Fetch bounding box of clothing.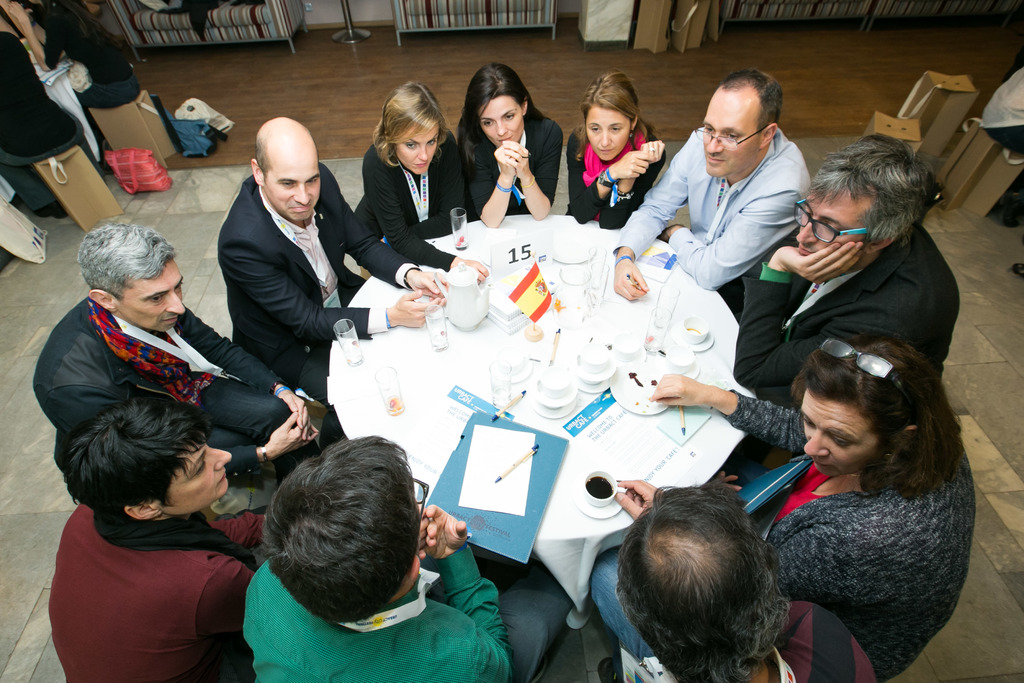
Bbox: <box>596,566,895,682</box>.
